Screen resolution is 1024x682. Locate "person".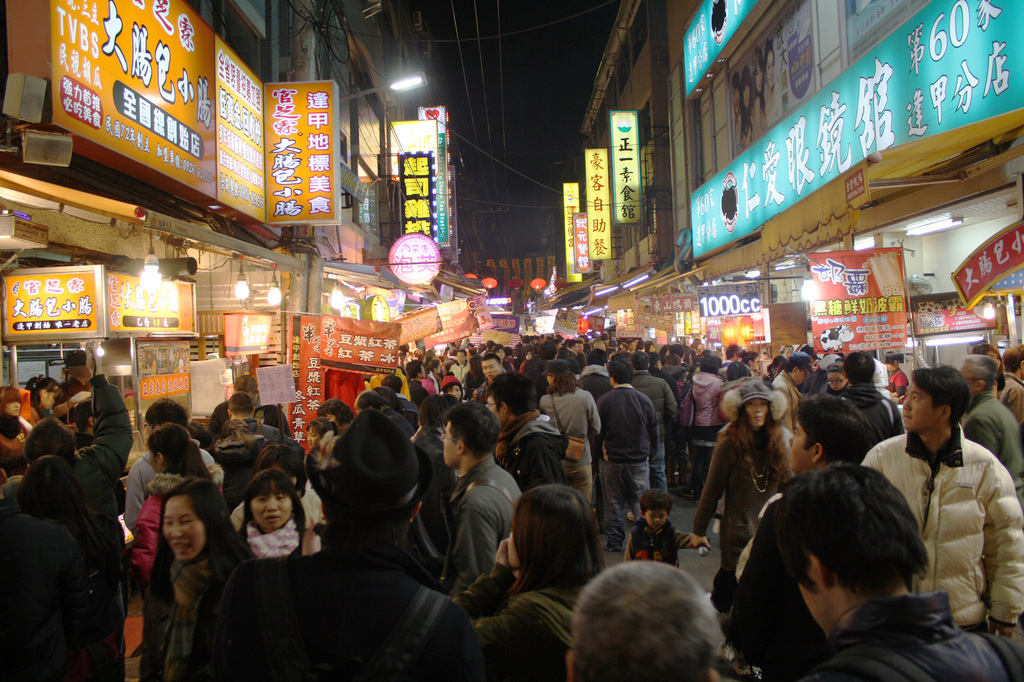
(left=676, top=375, right=791, bottom=583).
